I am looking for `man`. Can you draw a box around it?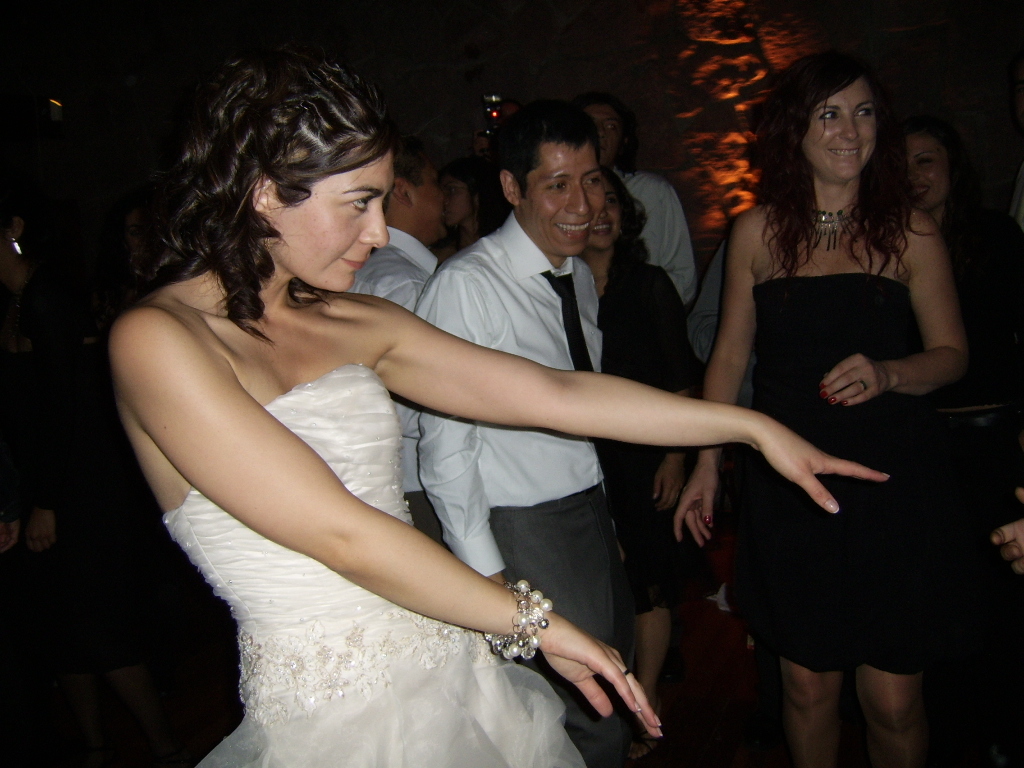
Sure, the bounding box is bbox=(353, 142, 458, 317).
